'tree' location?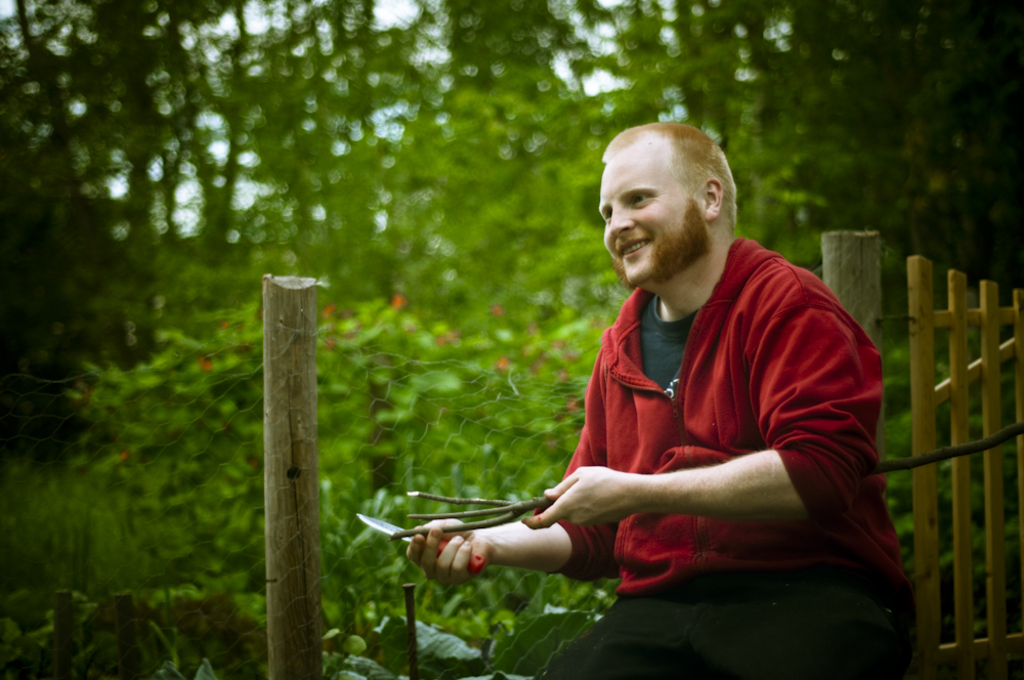
l=165, t=14, r=996, b=622
